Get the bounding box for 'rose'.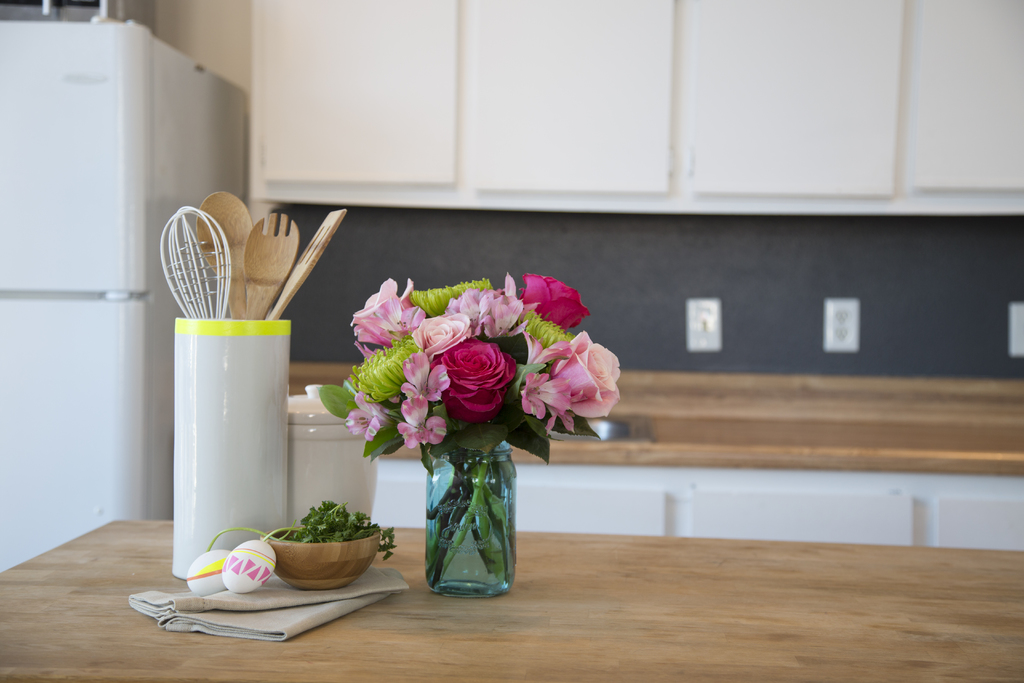
bbox=[349, 276, 428, 350].
